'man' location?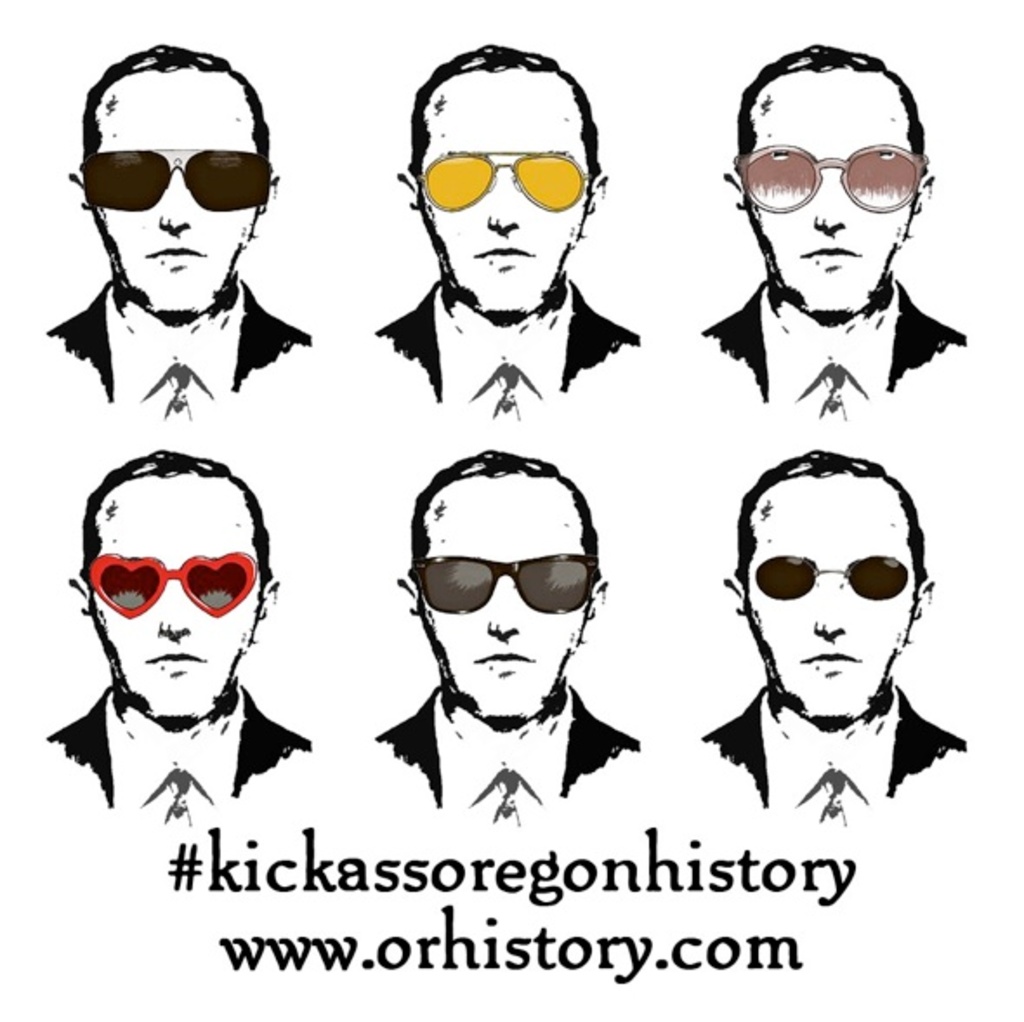
left=368, top=40, right=646, bottom=427
